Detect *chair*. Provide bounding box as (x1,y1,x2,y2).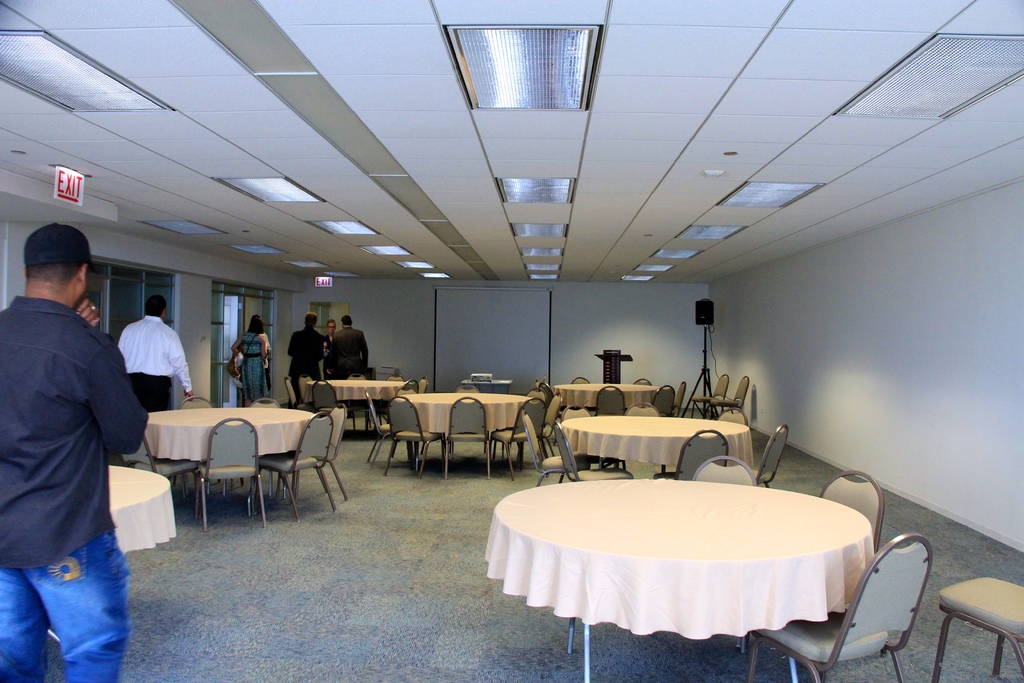
(253,395,280,408).
